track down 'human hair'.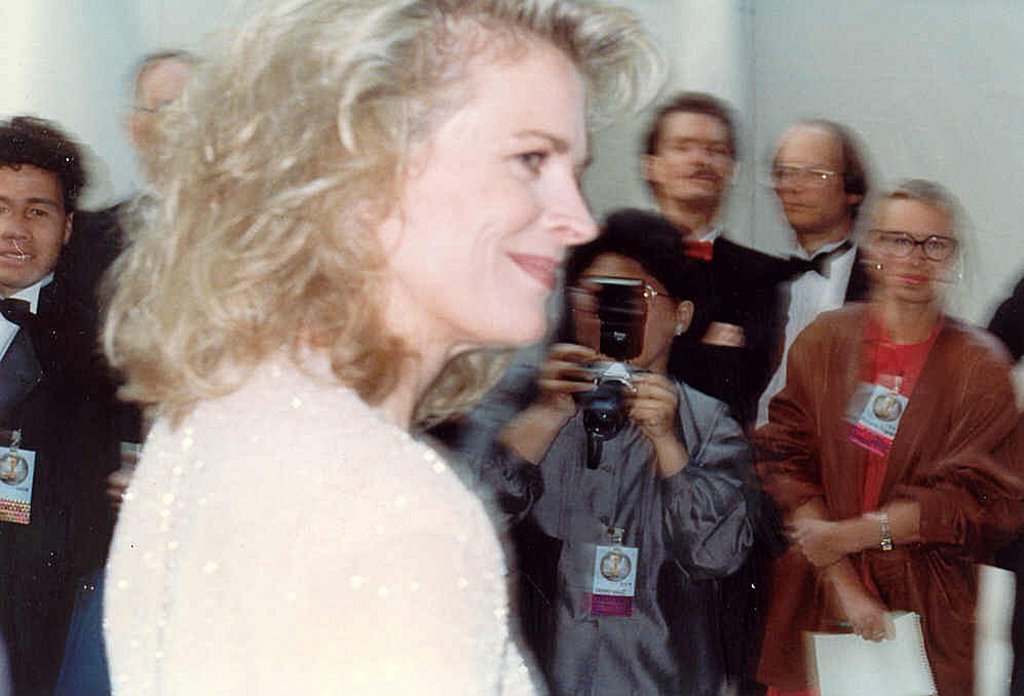
Tracked to box=[643, 89, 742, 181].
